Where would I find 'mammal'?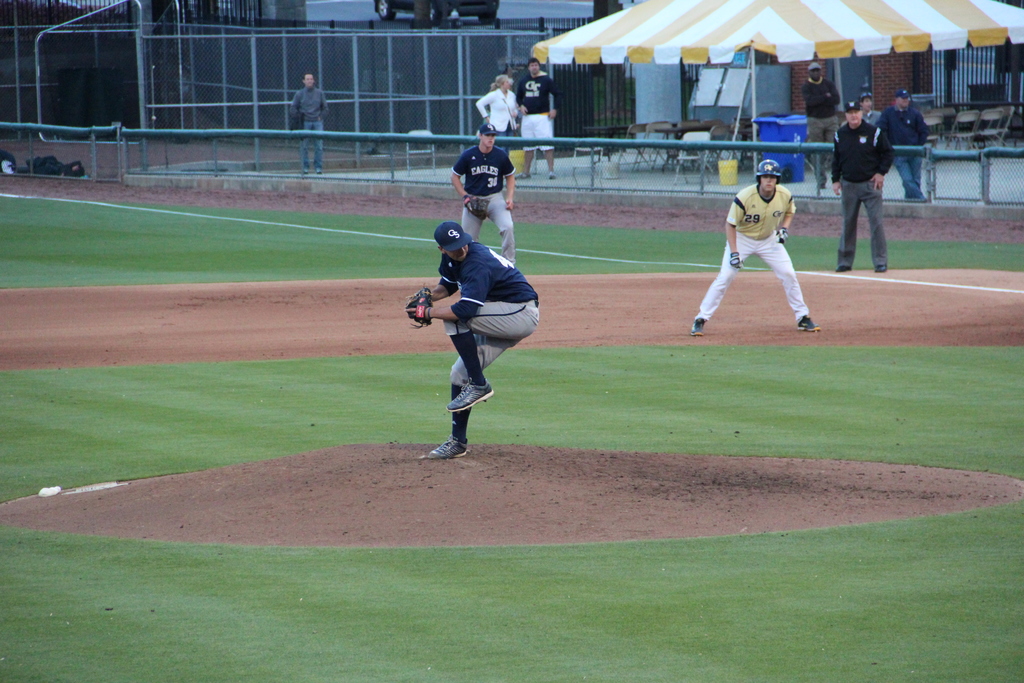
At x1=447, y1=122, x2=516, y2=267.
